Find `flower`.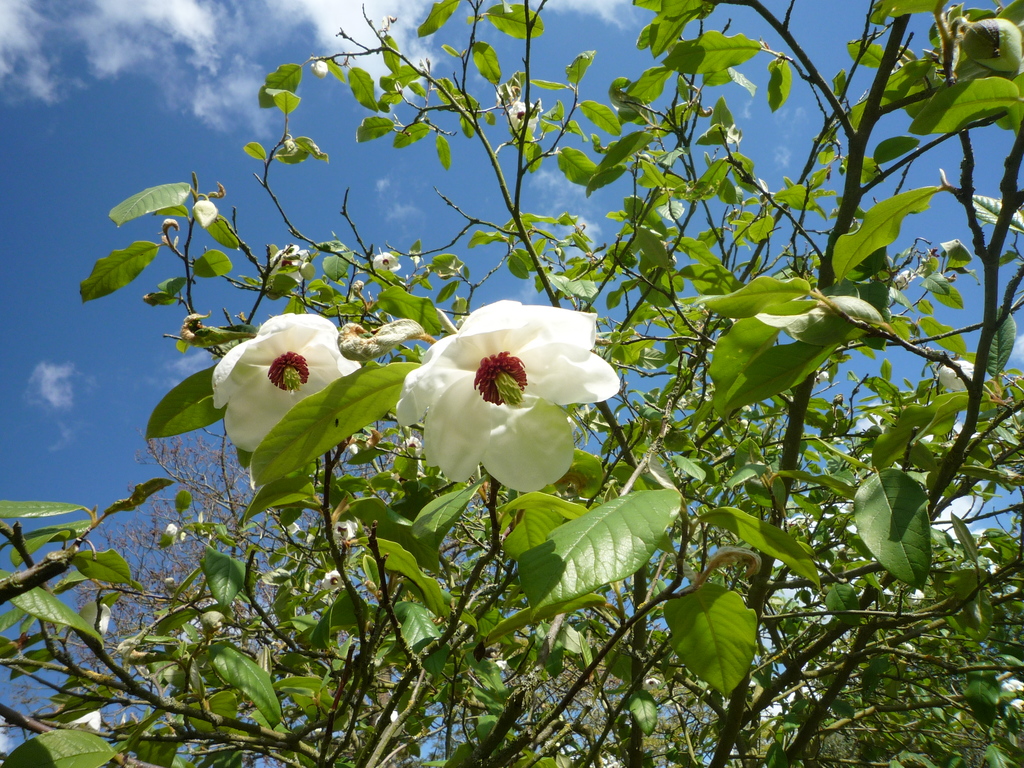
box(76, 597, 114, 638).
